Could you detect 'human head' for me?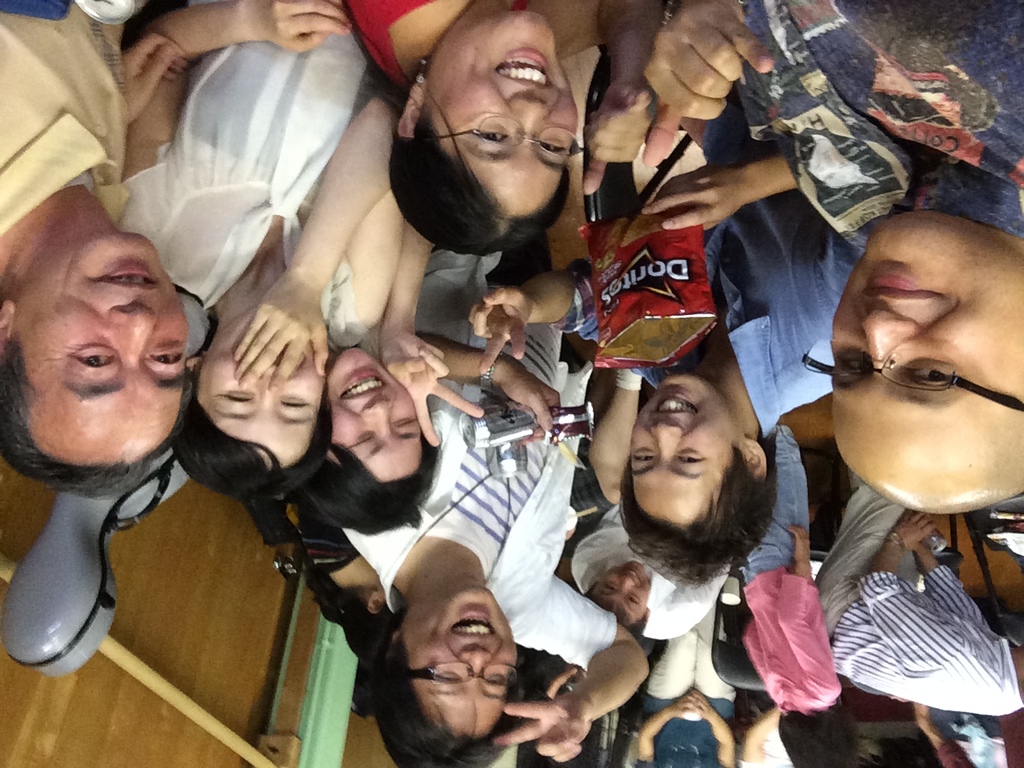
Detection result: select_region(178, 302, 334, 502).
